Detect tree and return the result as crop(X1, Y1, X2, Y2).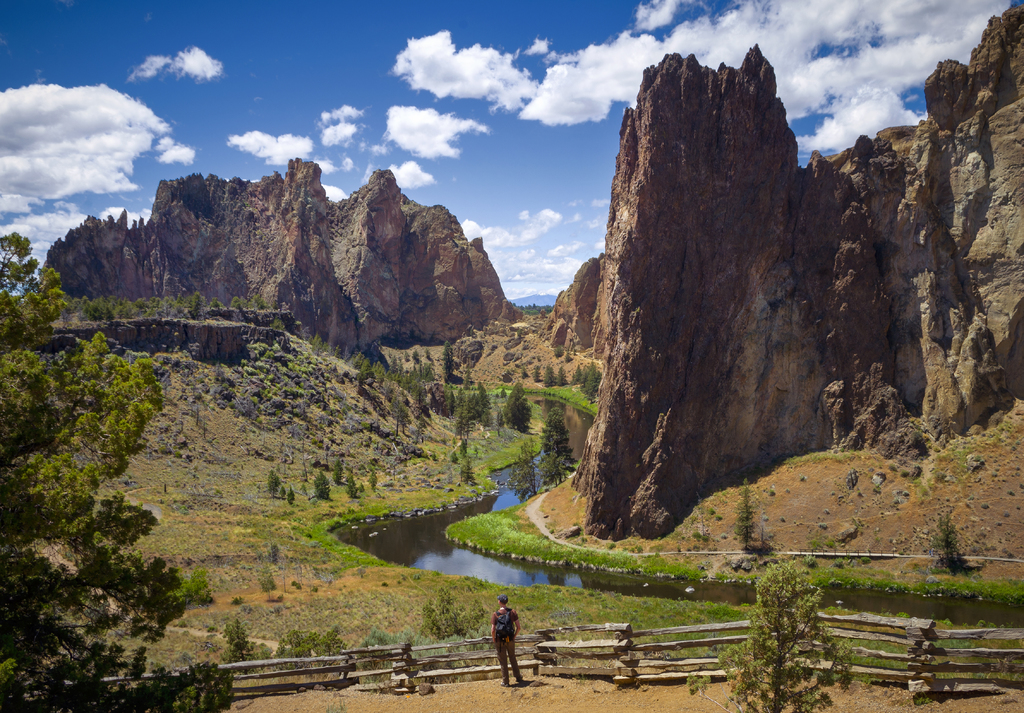
crop(422, 590, 490, 641).
